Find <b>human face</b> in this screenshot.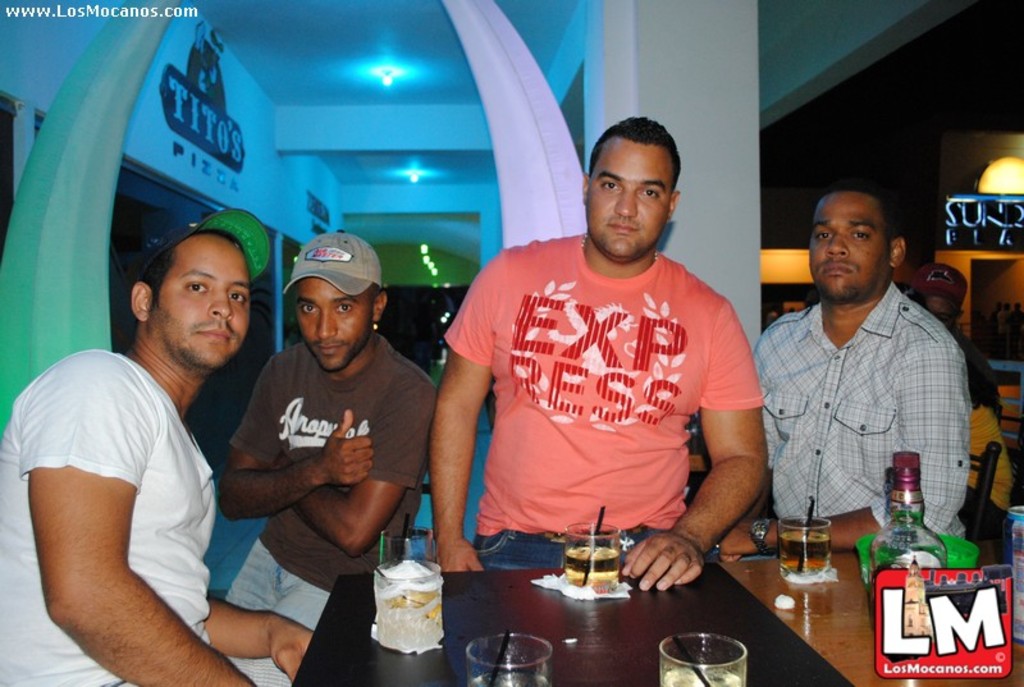
The bounding box for <b>human face</b> is x1=808, y1=191, x2=895, y2=302.
